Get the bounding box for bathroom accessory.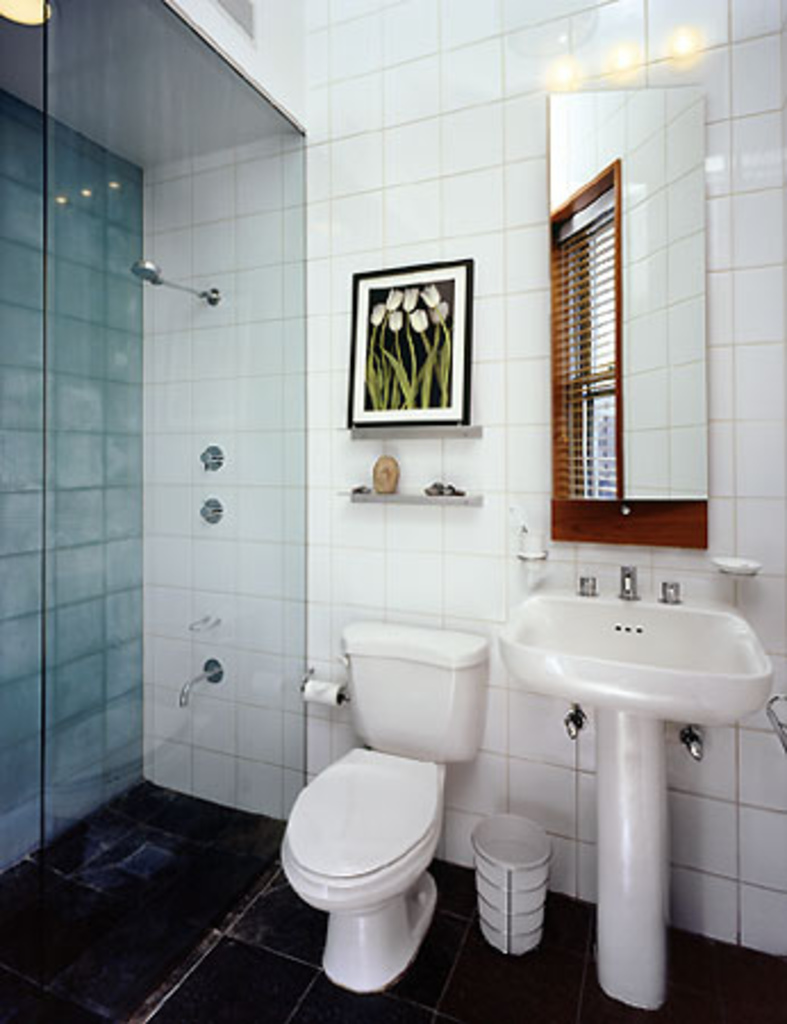
469:810:562:953.
